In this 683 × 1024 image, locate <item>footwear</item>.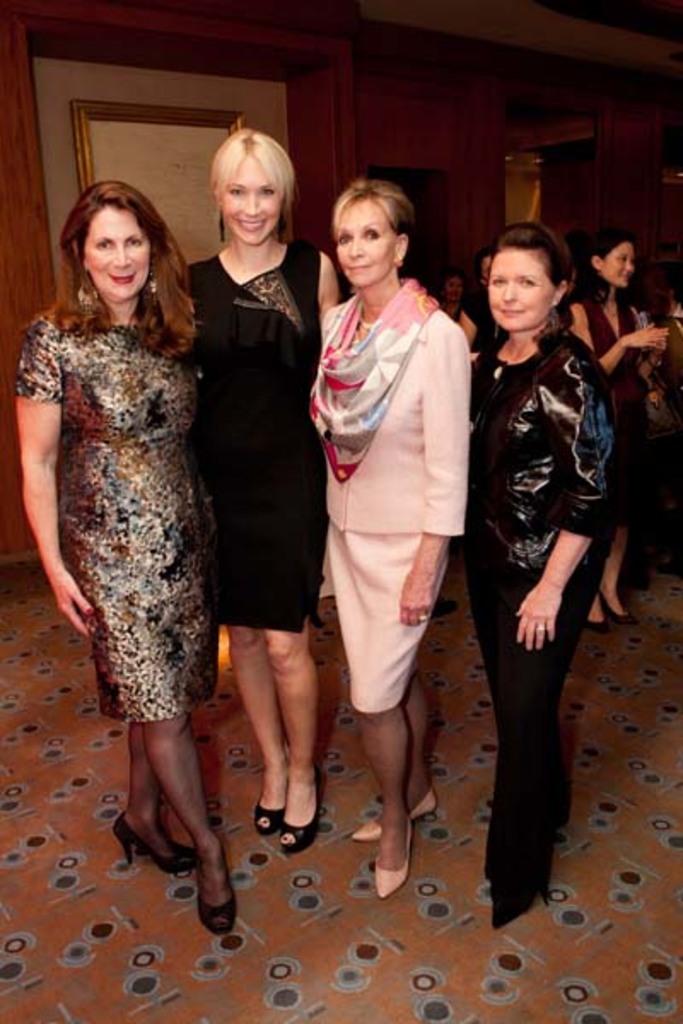
Bounding box: (x1=273, y1=814, x2=312, y2=860).
